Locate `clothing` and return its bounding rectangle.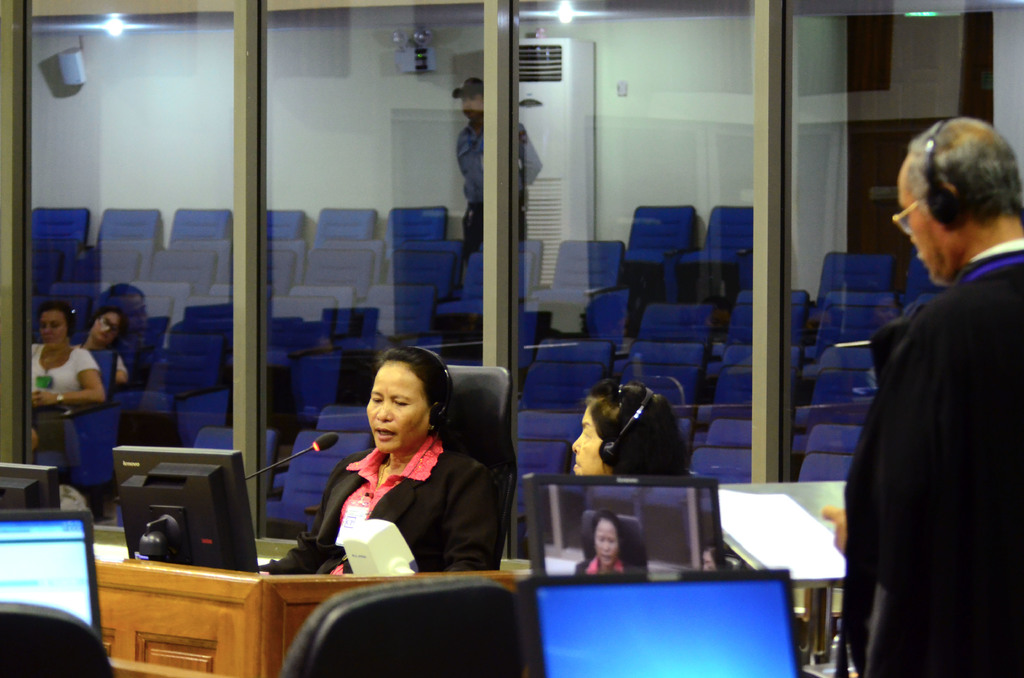
pyautogui.locateOnScreen(457, 111, 545, 268).
